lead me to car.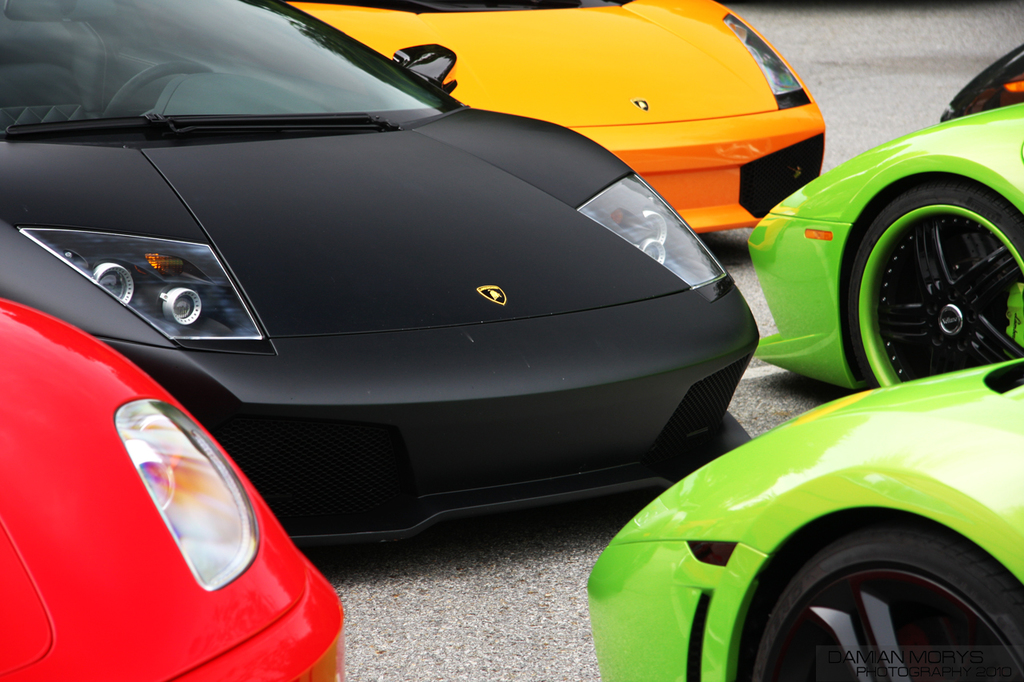
Lead to {"x1": 284, "y1": 0, "x2": 825, "y2": 245}.
